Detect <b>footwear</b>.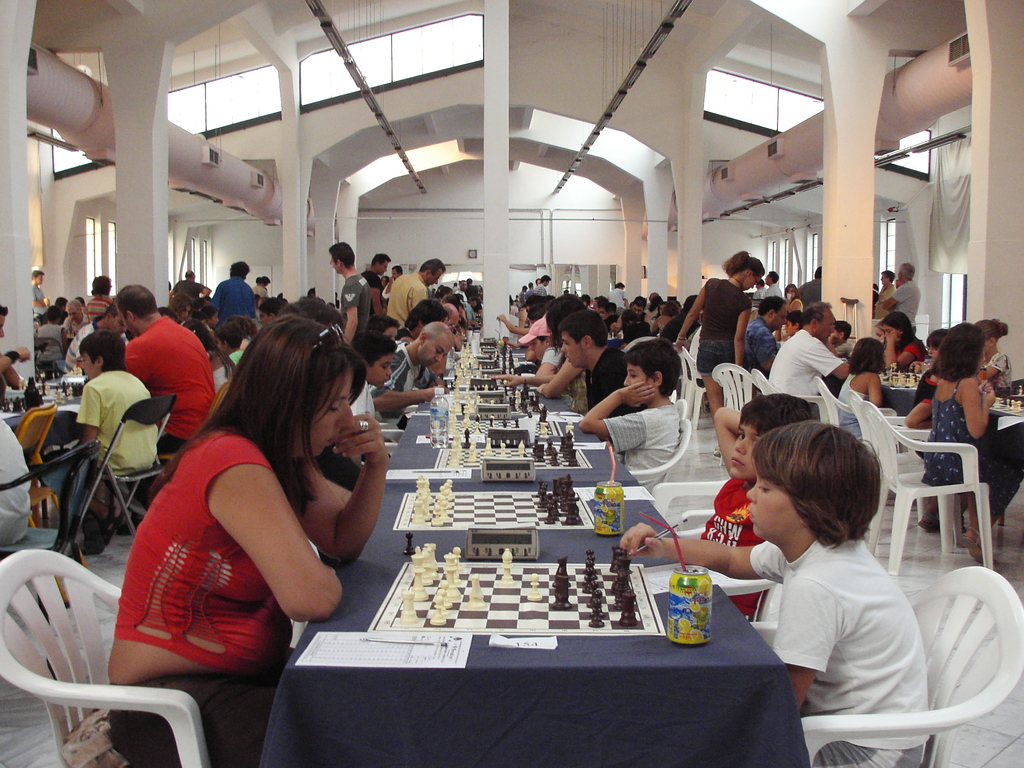
Detected at bbox(80, 513, 106, 556).
